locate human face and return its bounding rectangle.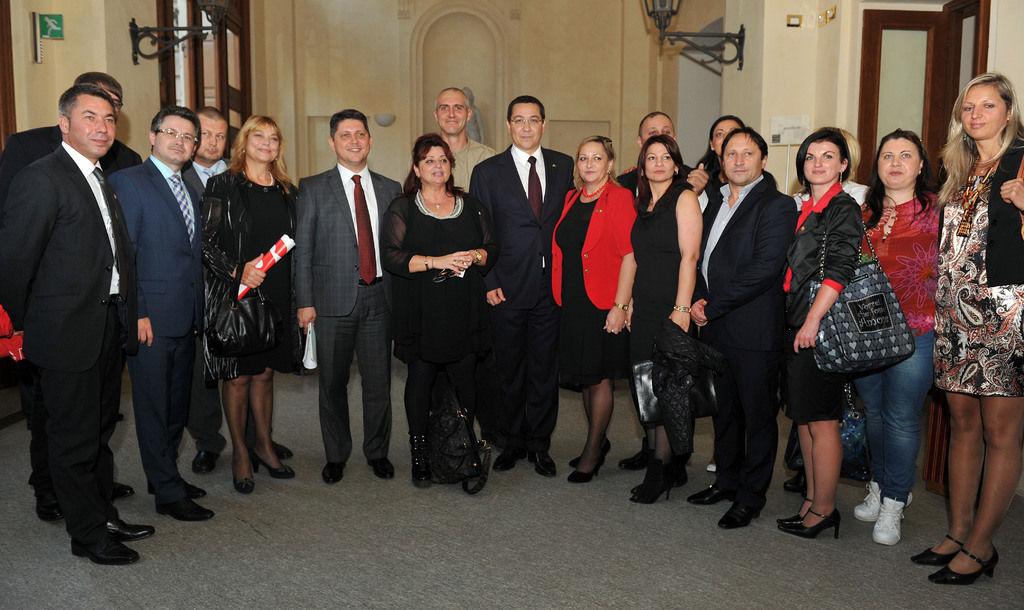
(108, 91, 125, 113).
